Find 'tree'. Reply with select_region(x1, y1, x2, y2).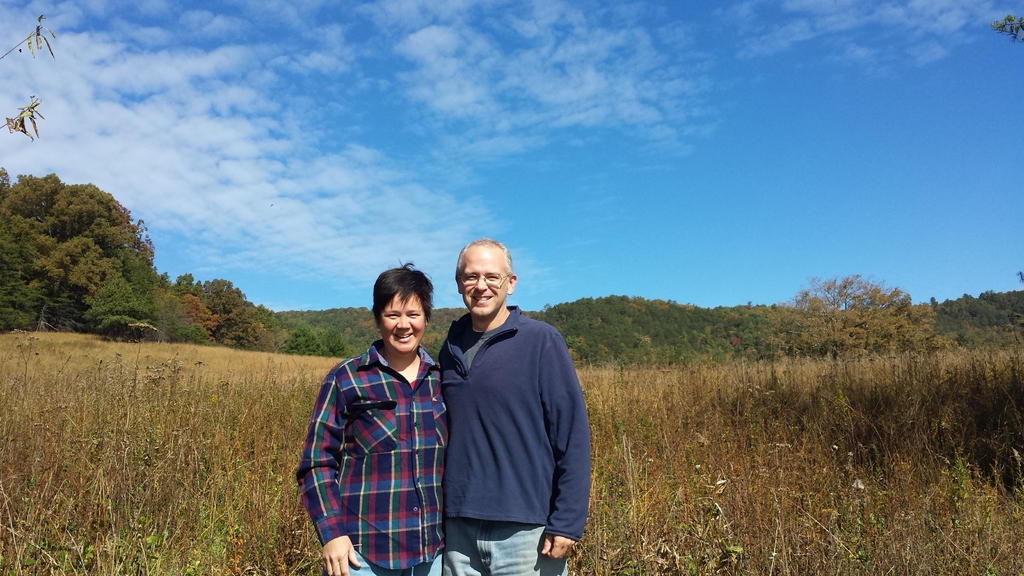
select_region(159, 272, 268, 331).
